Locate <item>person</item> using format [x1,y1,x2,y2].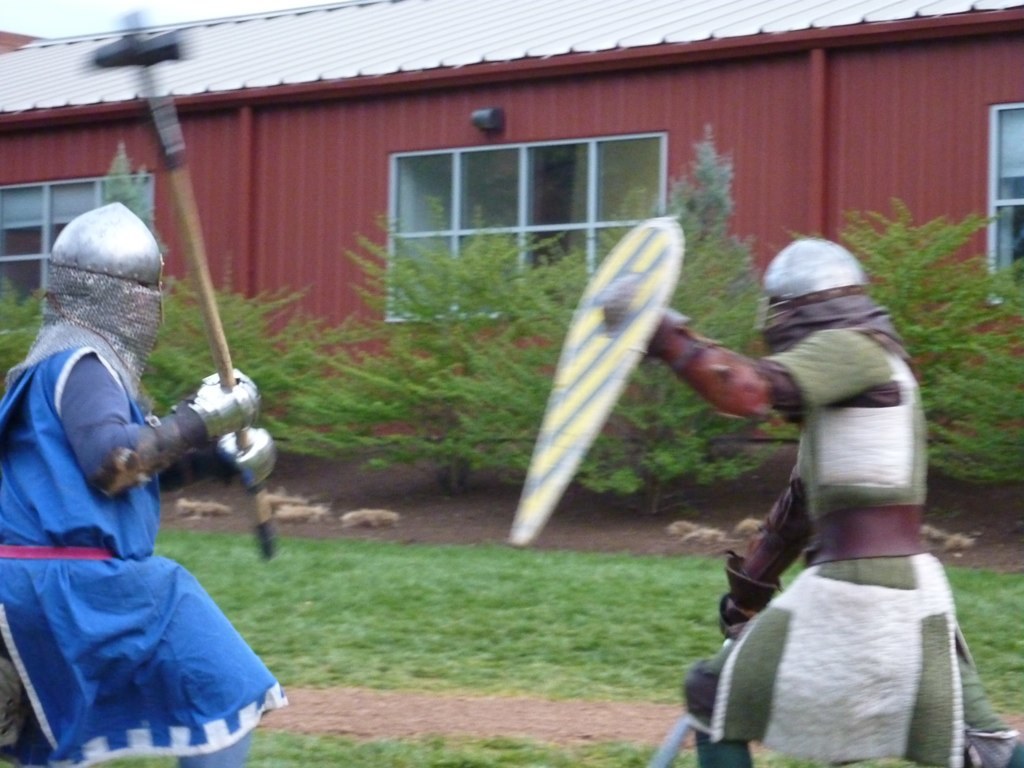
[591,229,1023,767].
